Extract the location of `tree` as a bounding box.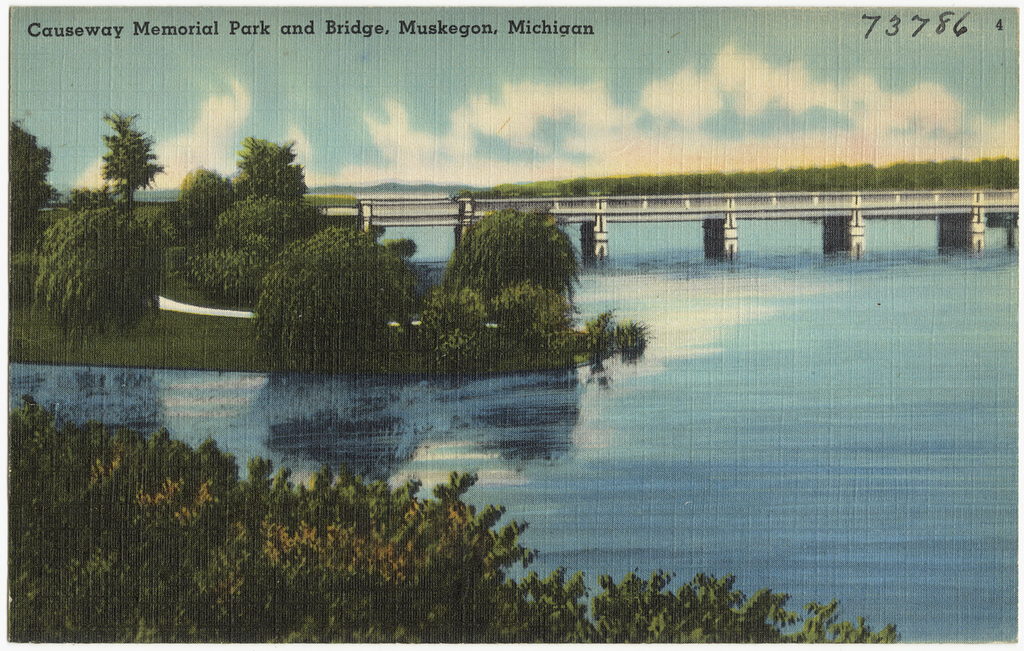
left=5, top=119, right=59, bottom=233.
